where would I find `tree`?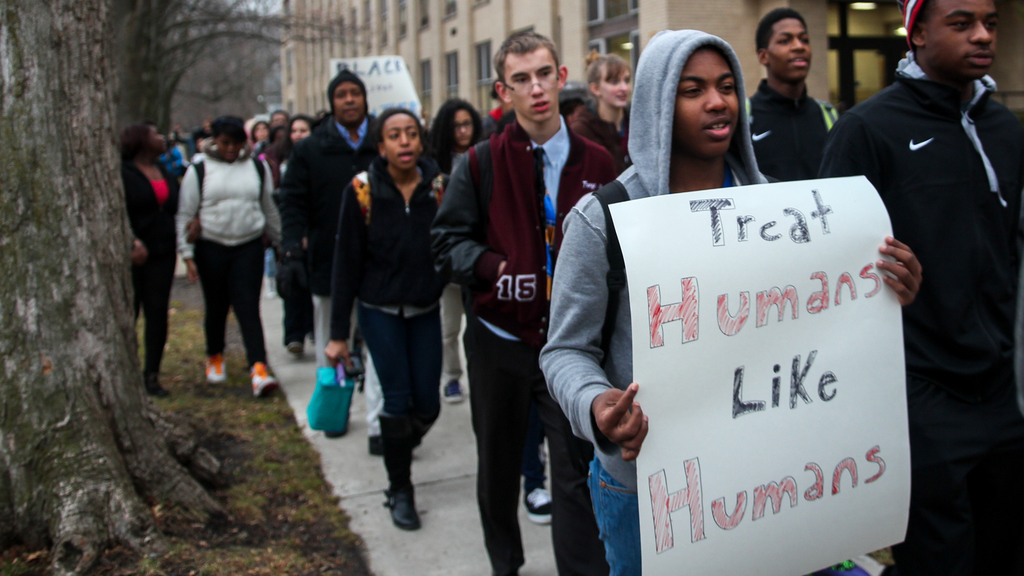
At (x1=19, y1=25, x2=191, y2=511).
